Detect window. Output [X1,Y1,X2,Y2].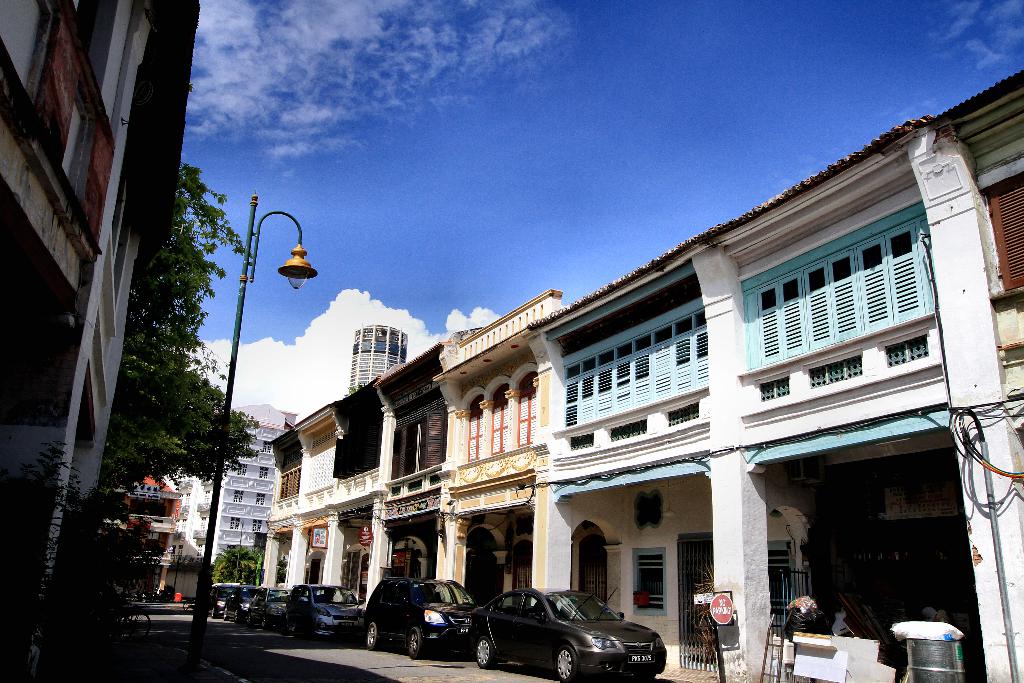
[185,493,190,504].
